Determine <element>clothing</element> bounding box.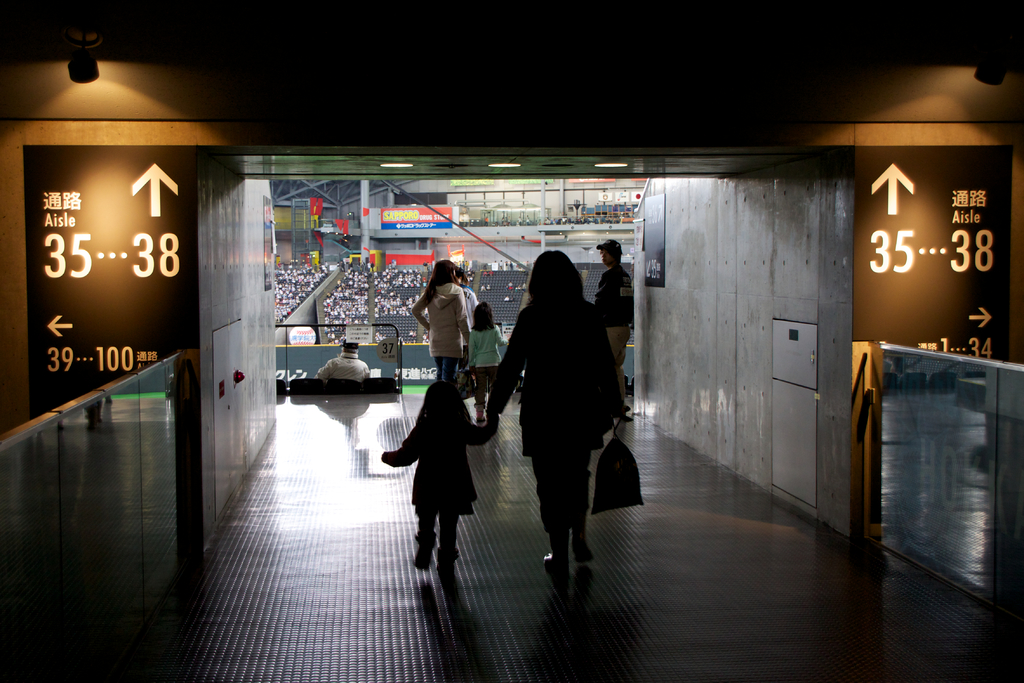
Determined: 506, 259, 515, 271.
